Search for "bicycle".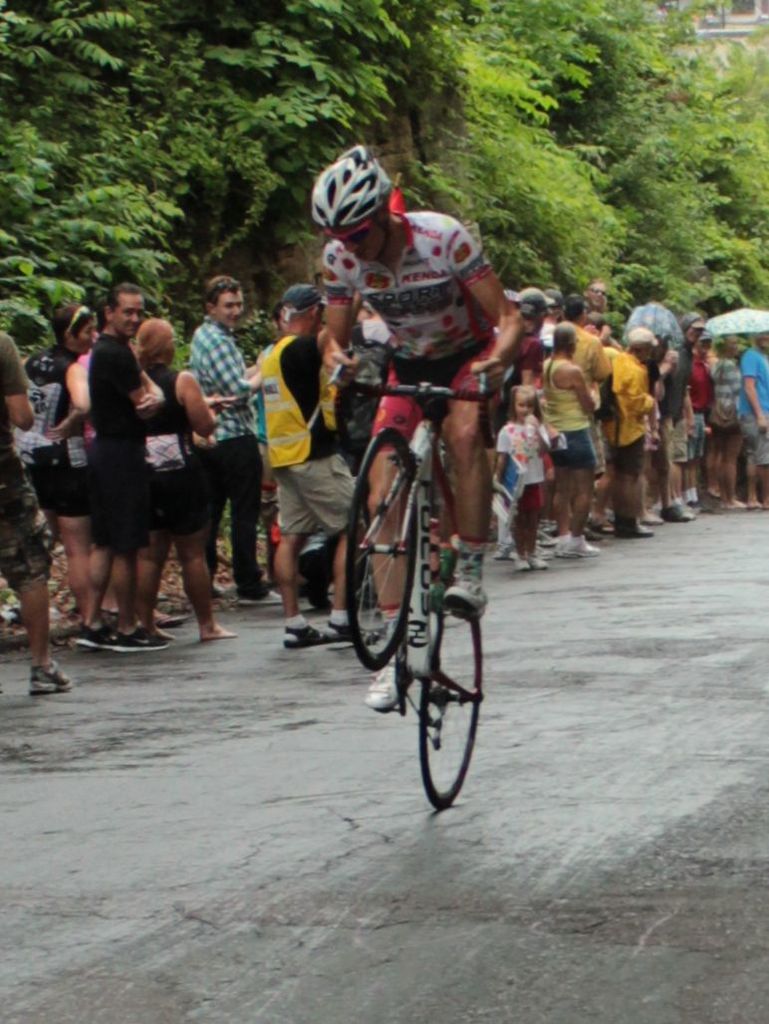
Found at 337 360 518 798.
